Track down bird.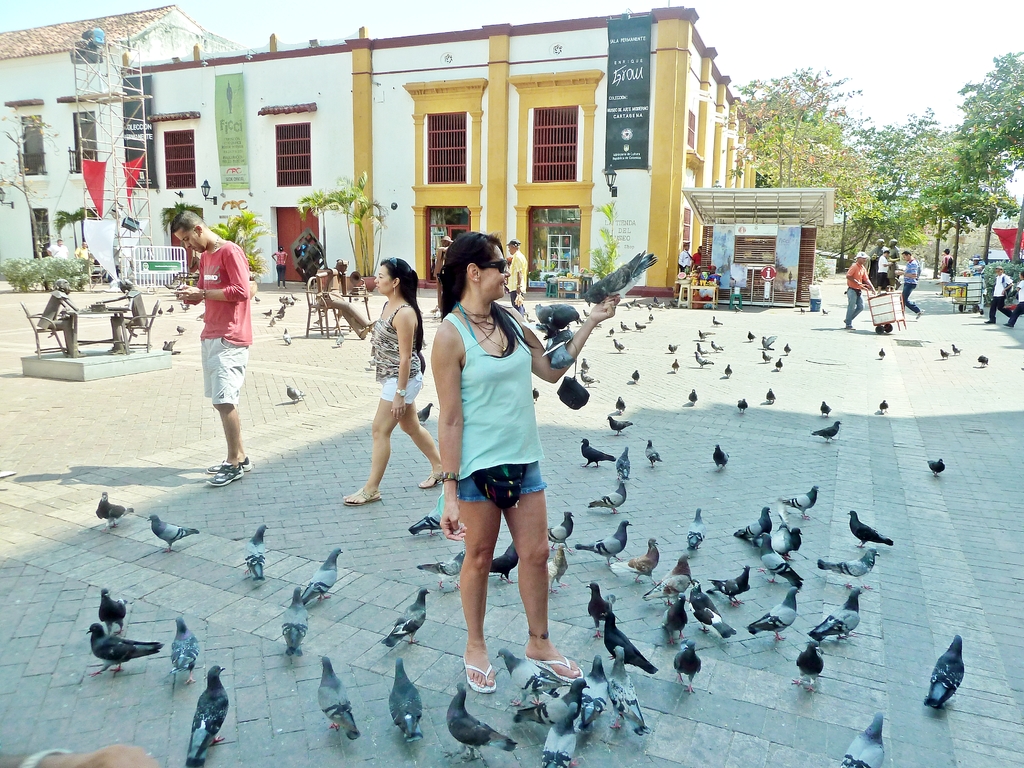
Tracked to rect(585, 658, 621, 727).
